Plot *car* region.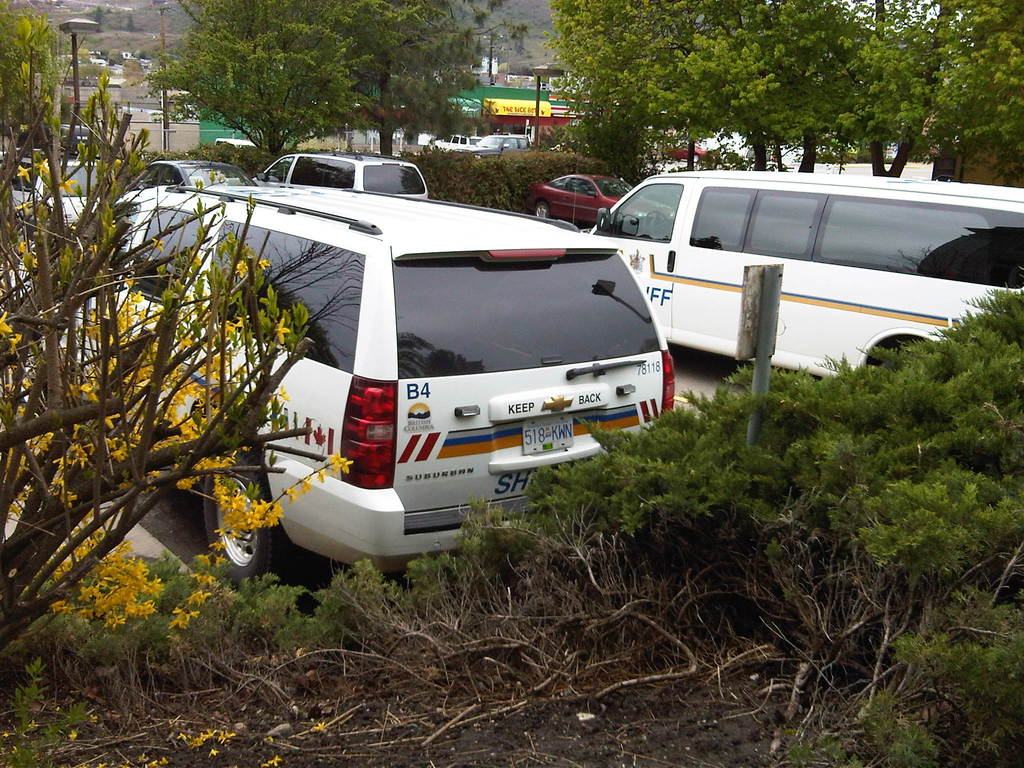
Plotted at <region>75, 188, 673, 580</region>.
